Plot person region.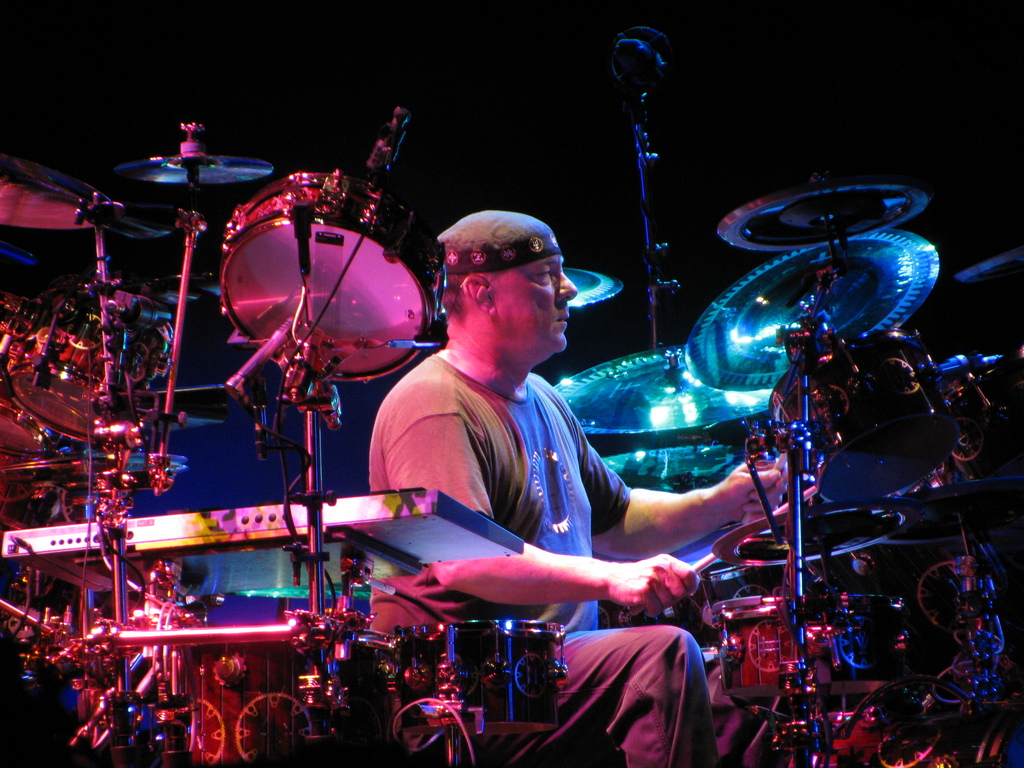
Plotted at detection(369, 209, 789, 767).
